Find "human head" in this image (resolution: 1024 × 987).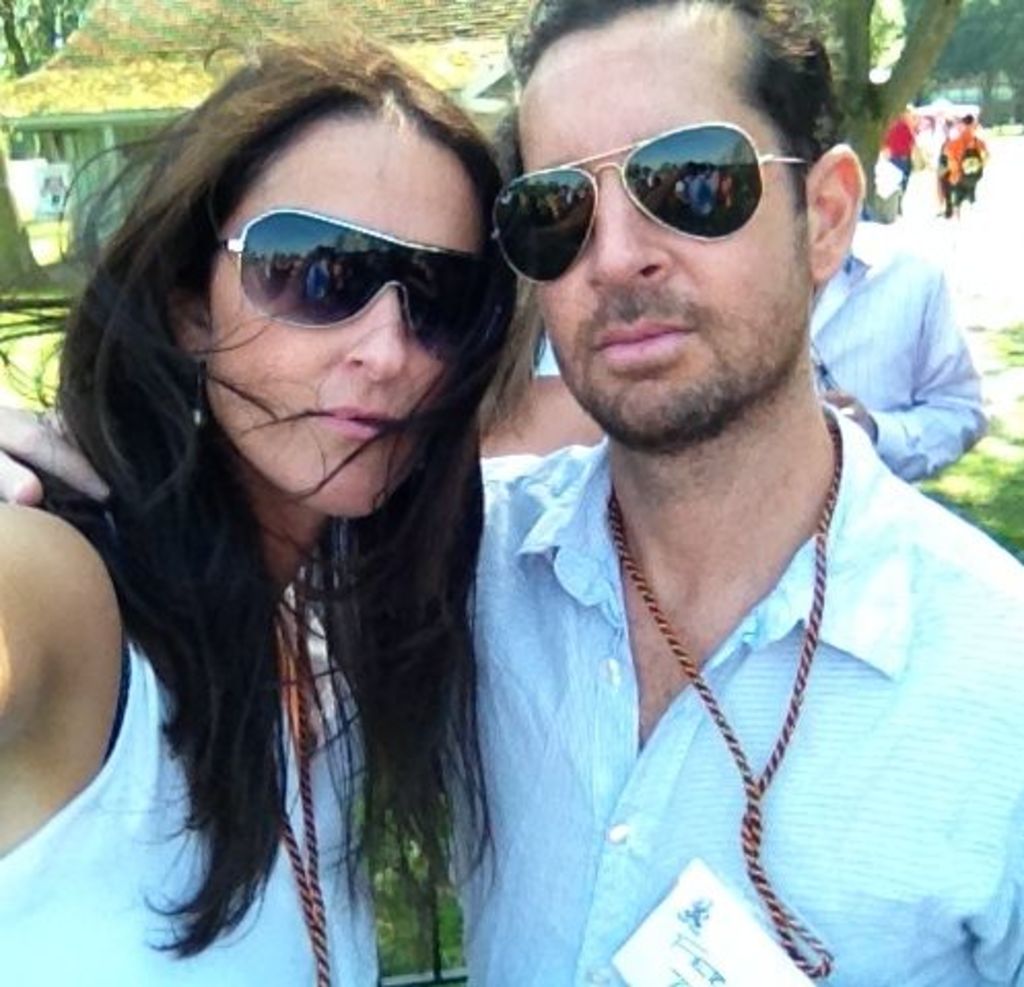
(163,37,542,519).
